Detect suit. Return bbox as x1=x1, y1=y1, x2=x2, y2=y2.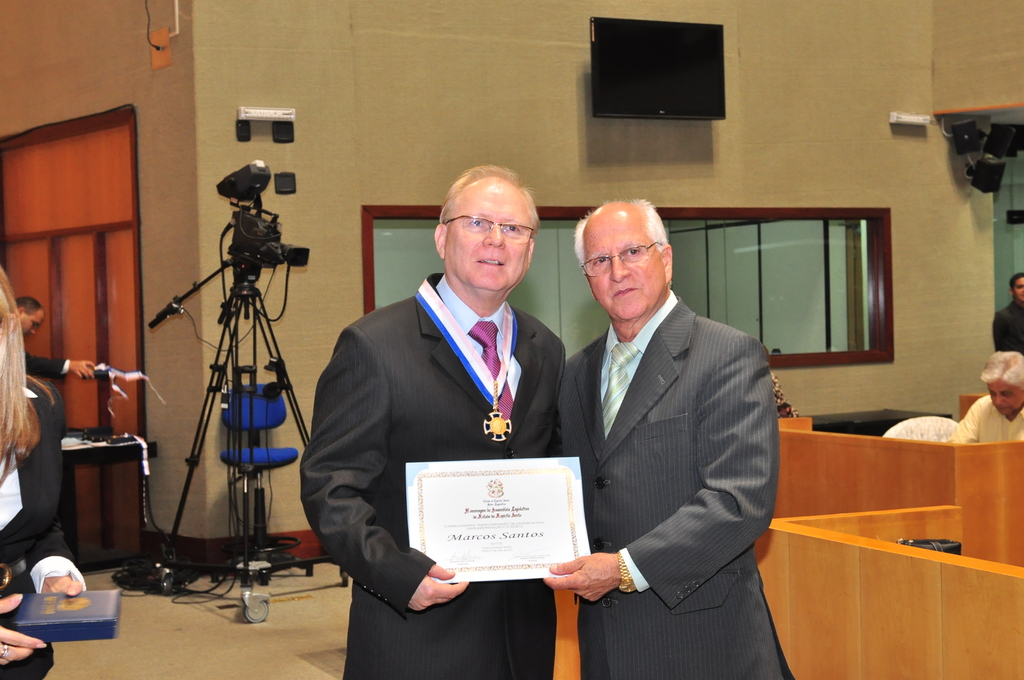
x1=563, y1=286, x2=780, y2=679.
